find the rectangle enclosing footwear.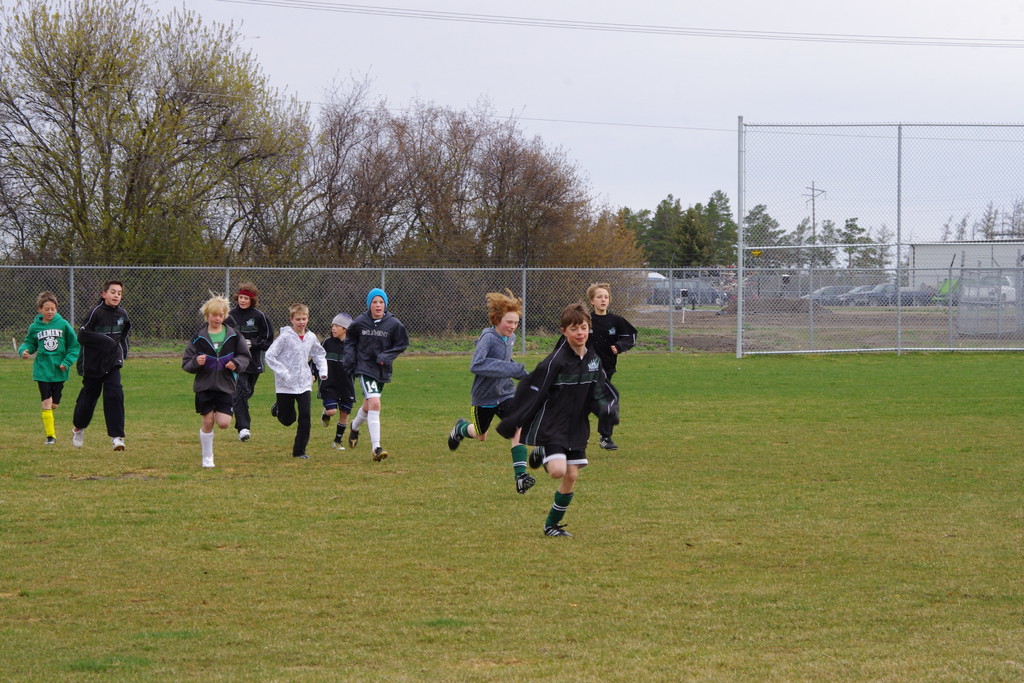
detection(374, 446, 390, 465).
